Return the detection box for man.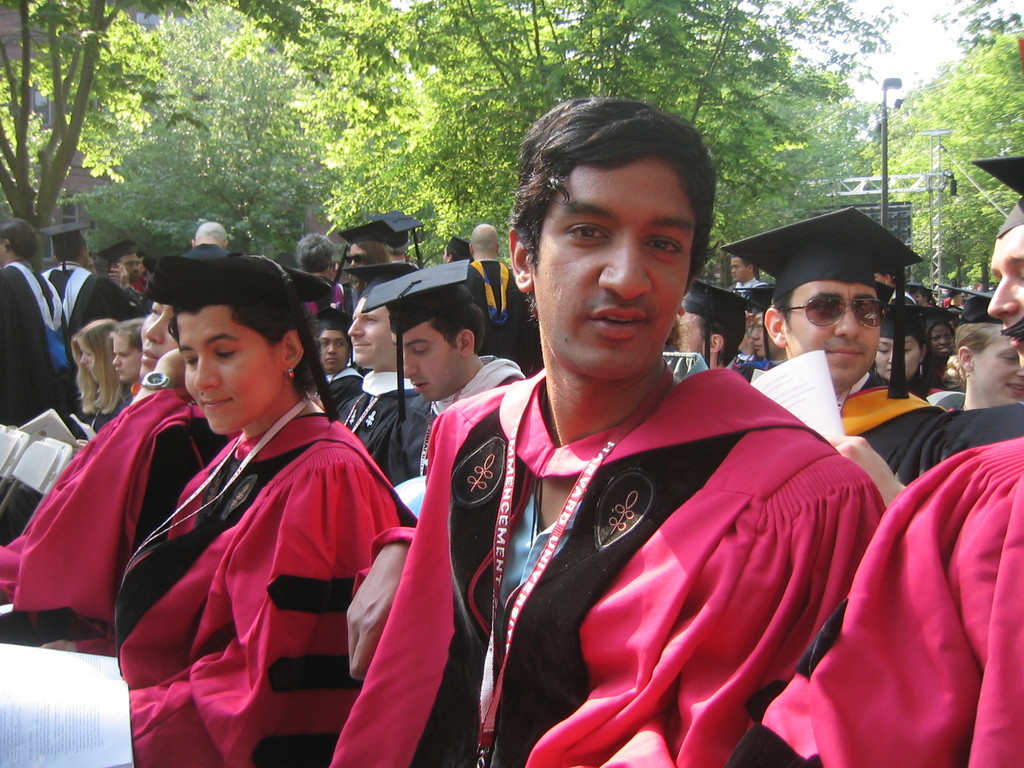
pyautogui.locateOnScreen(934, 284, 1023, 411).
